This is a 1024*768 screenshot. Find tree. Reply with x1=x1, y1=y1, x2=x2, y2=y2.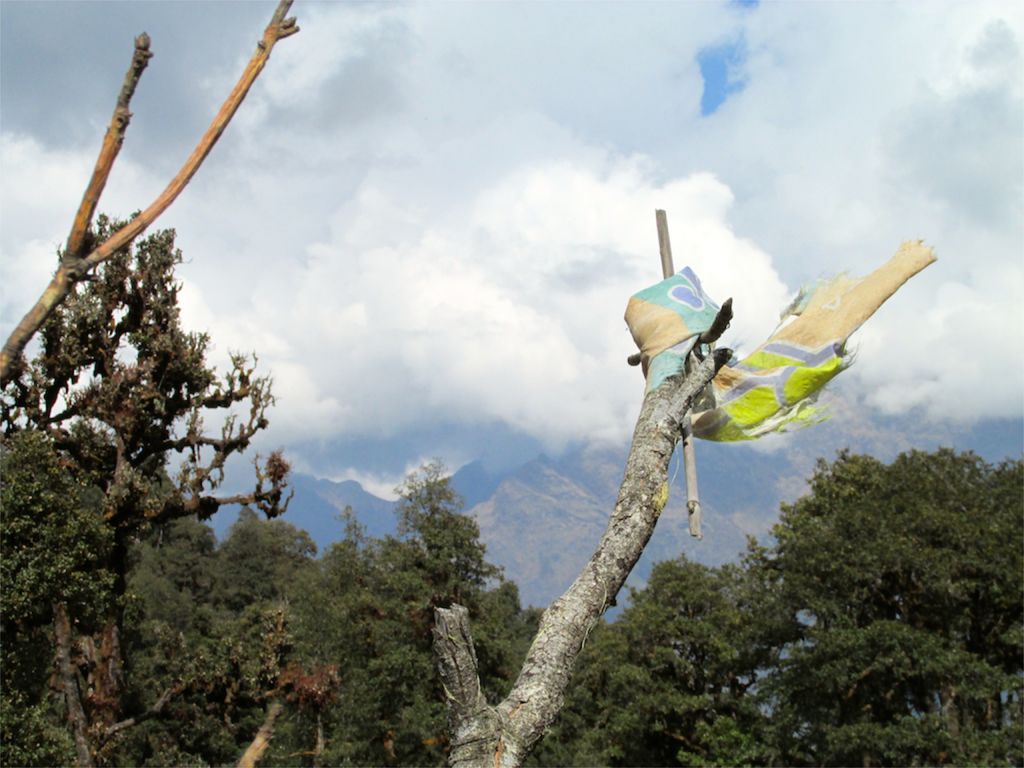
x1=5, y1=132, x2=303, y2=653.
